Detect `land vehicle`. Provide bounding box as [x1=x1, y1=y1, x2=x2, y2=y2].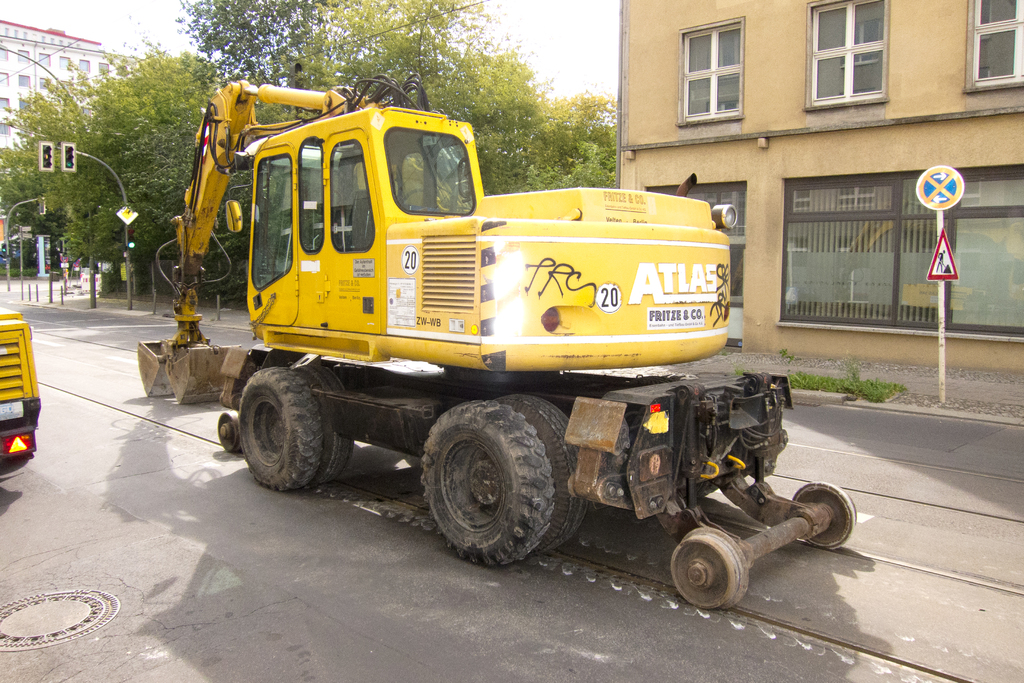
[x1=148, y1=92, x2=804, y2=593].
